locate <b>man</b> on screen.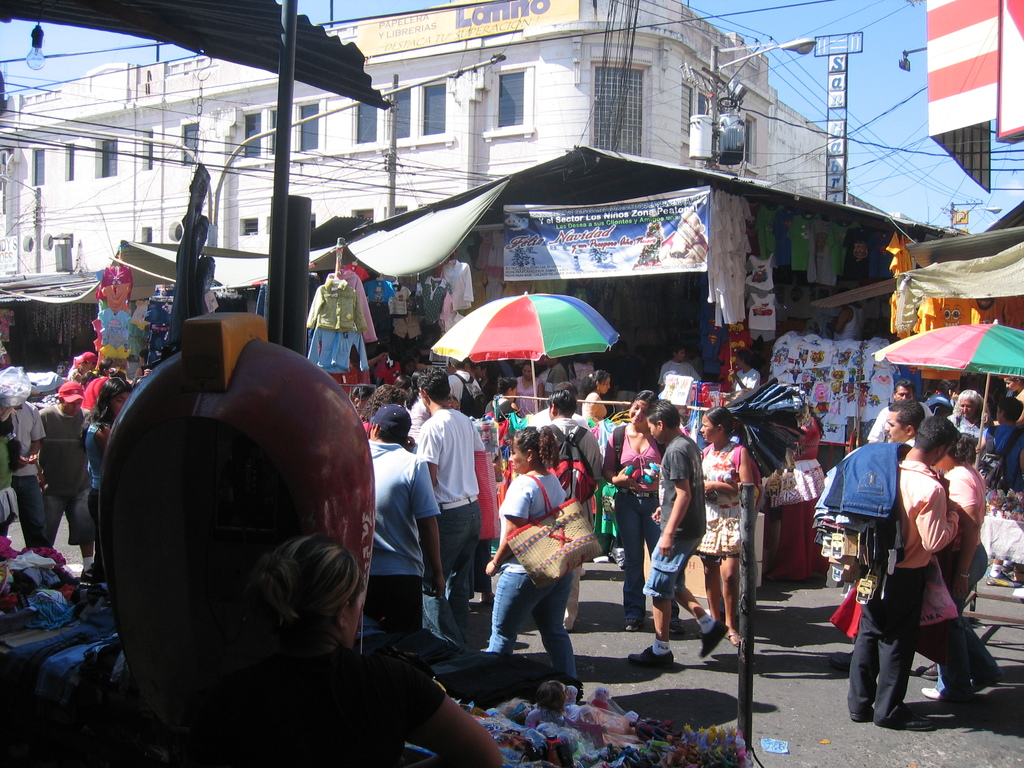
On screen at (624, 399, 724, 665).
